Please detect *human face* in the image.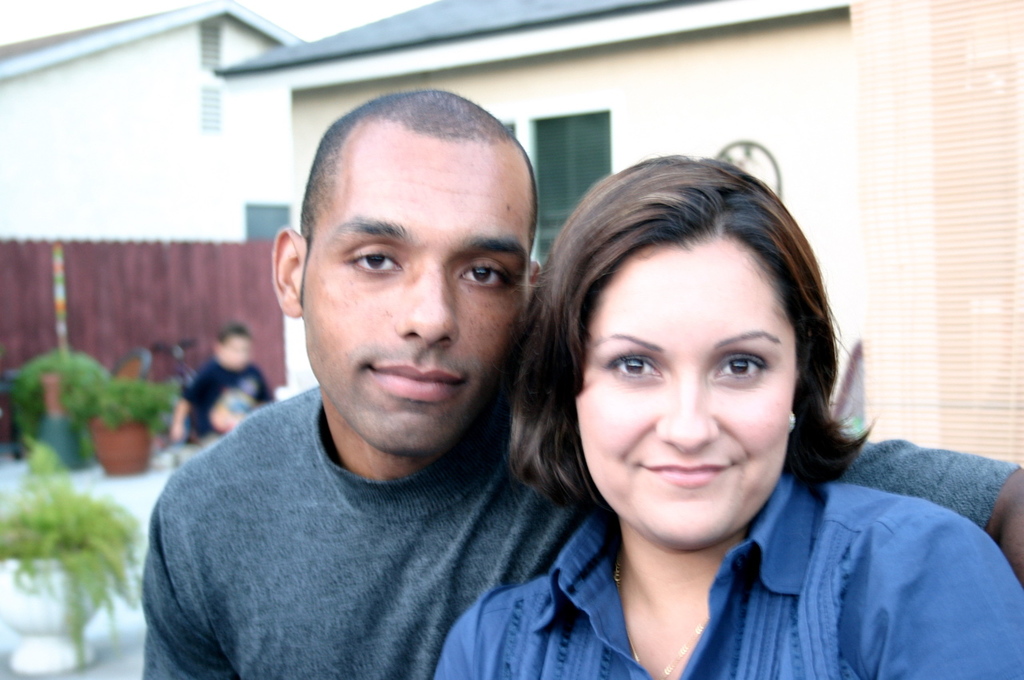
box=[575, 225, 802, 562].
